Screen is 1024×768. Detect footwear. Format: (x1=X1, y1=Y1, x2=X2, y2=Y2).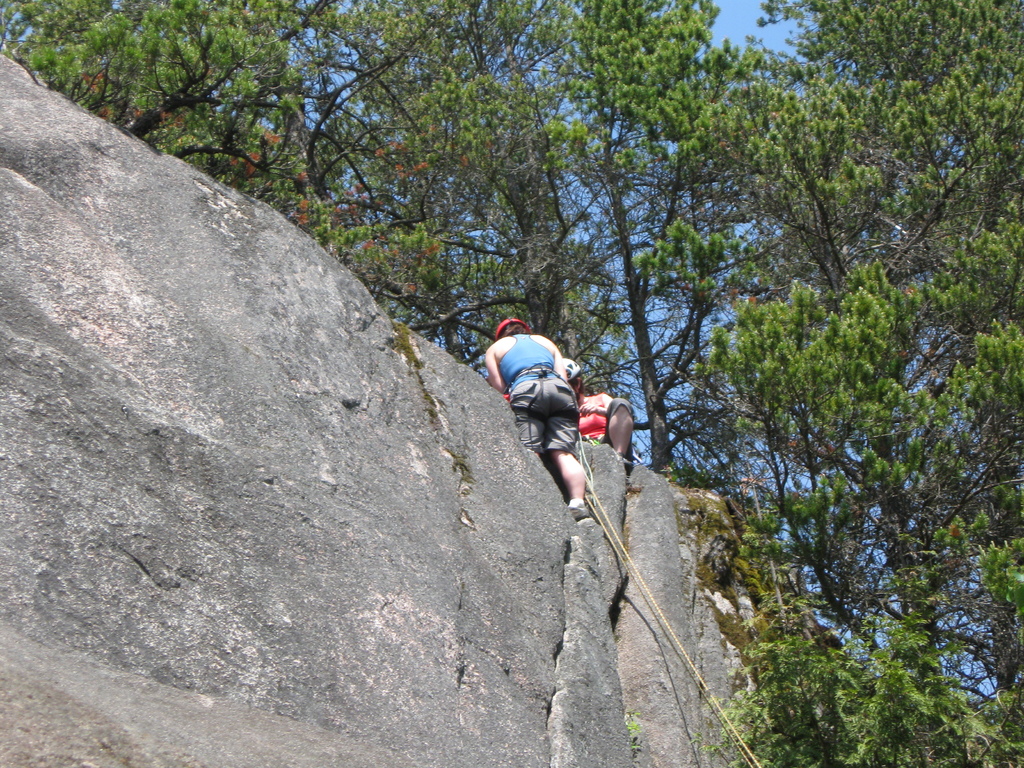
(x1=616, y1=450, x2=637, y2=470).
